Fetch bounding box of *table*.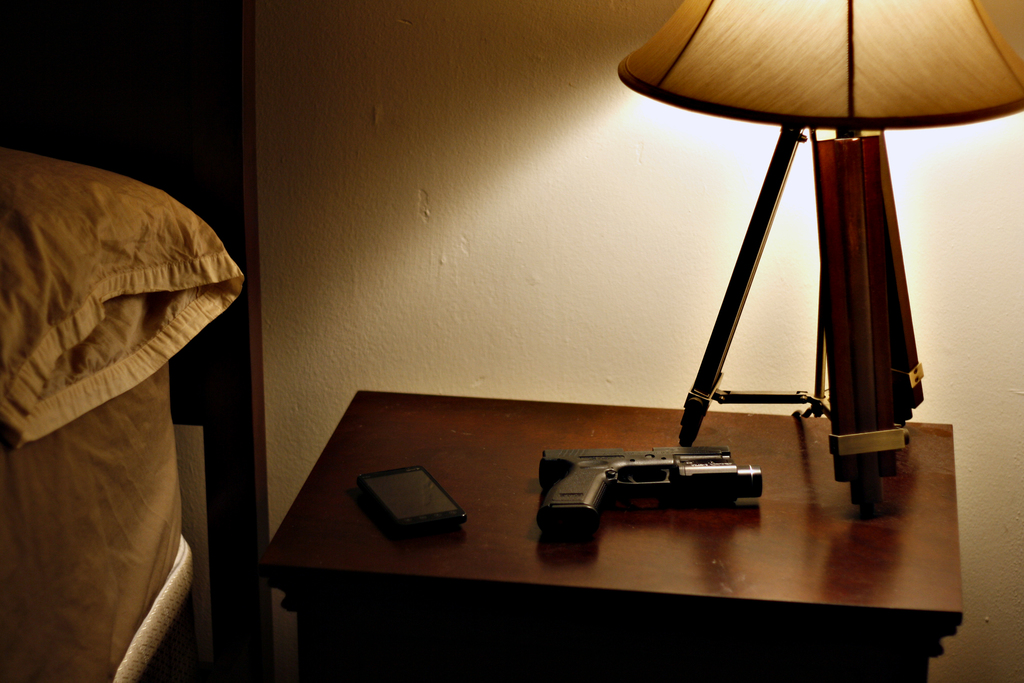
Bbox: x1=234, y1=366, x2=661, y2=668.
